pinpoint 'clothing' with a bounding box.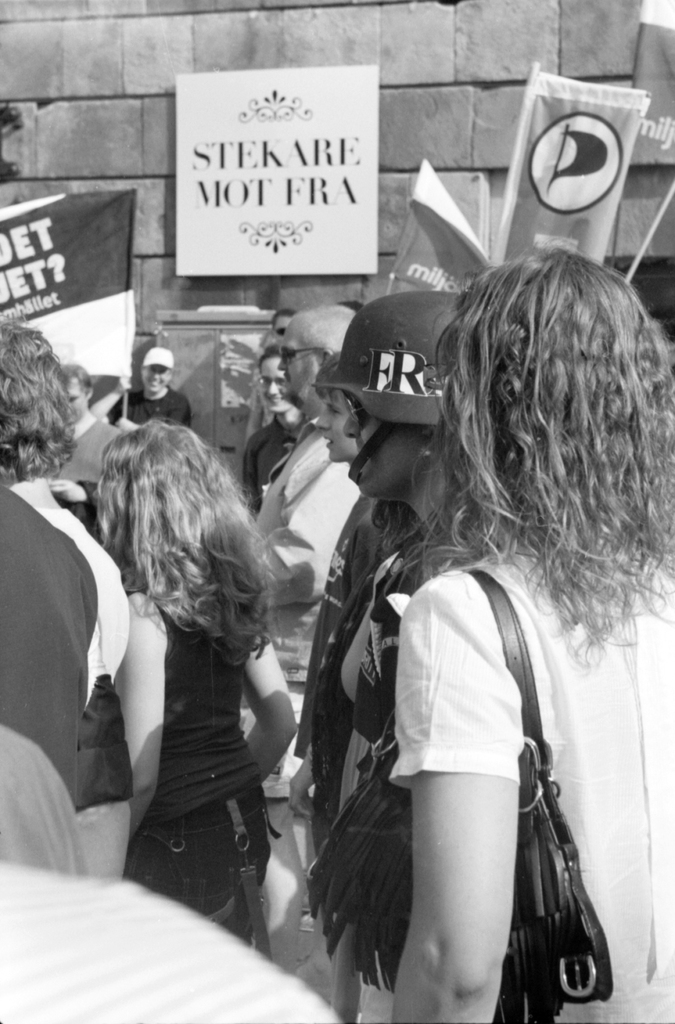
[x1=238, y1=414, x2=306, y2=503].
